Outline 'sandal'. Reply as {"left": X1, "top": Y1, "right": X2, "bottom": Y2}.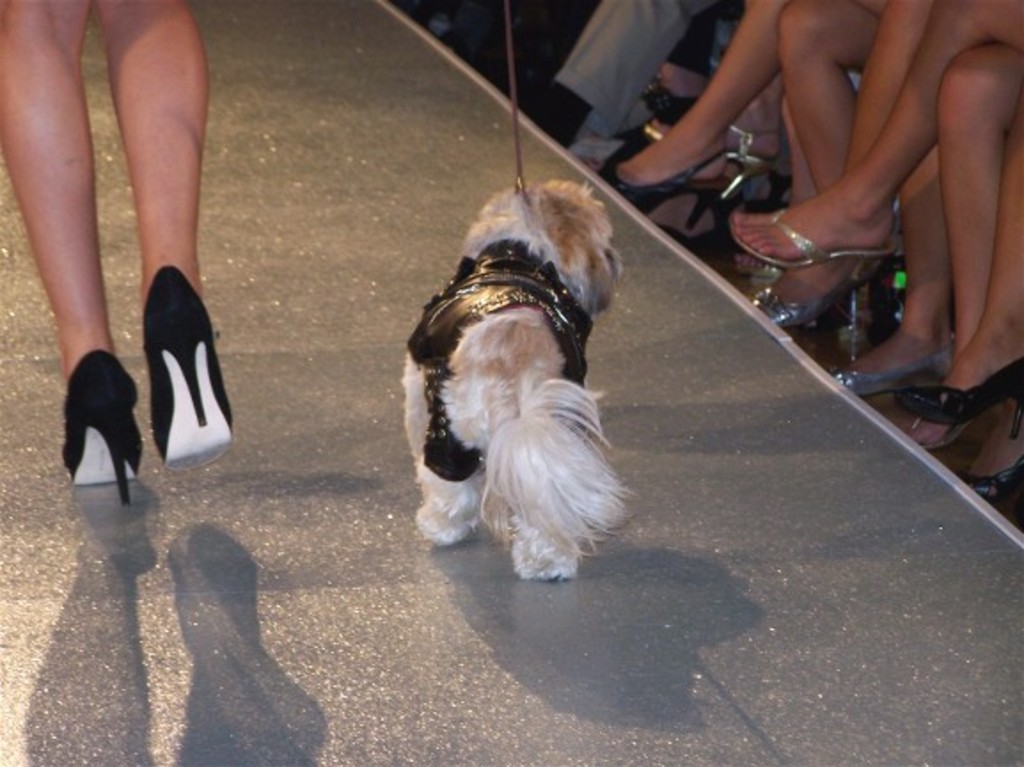
{"left": 637, "top": 121, "right": 777, "bottom": 199}.
